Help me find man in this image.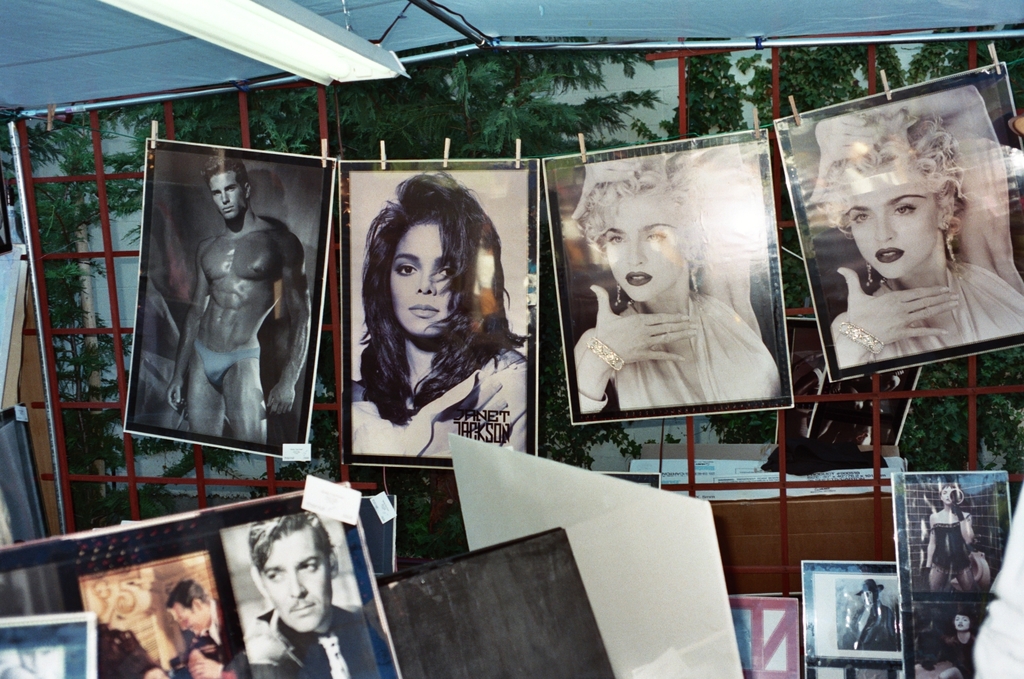
Found it: [x1=164, y1=578, x2=236, y2=667].
